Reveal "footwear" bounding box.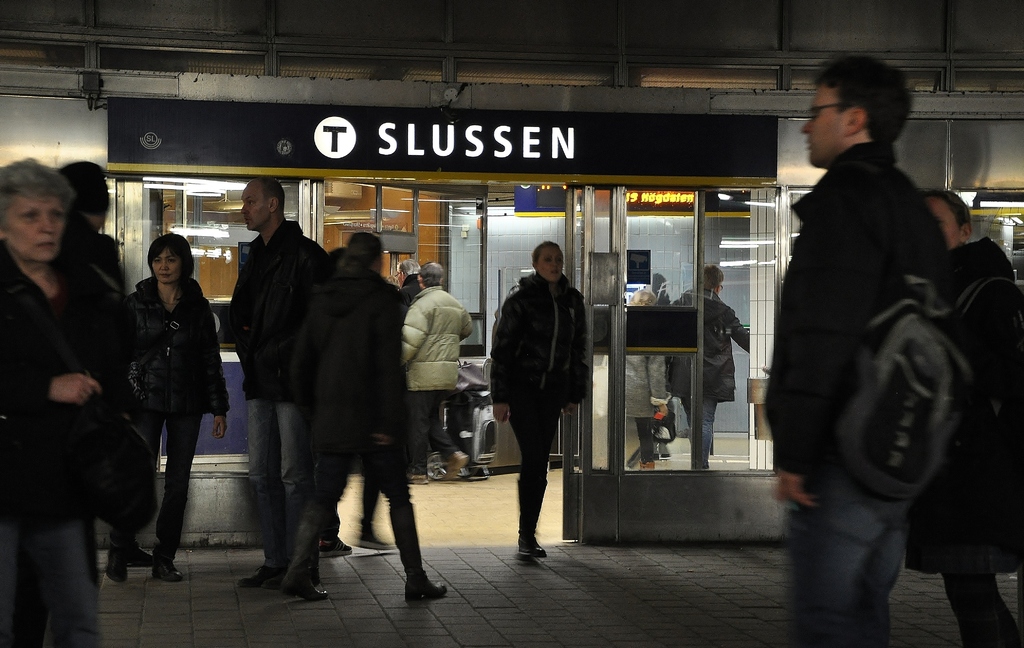
Revealed: pyautogui.locateOnScreen(234, 566, 273, 594).
